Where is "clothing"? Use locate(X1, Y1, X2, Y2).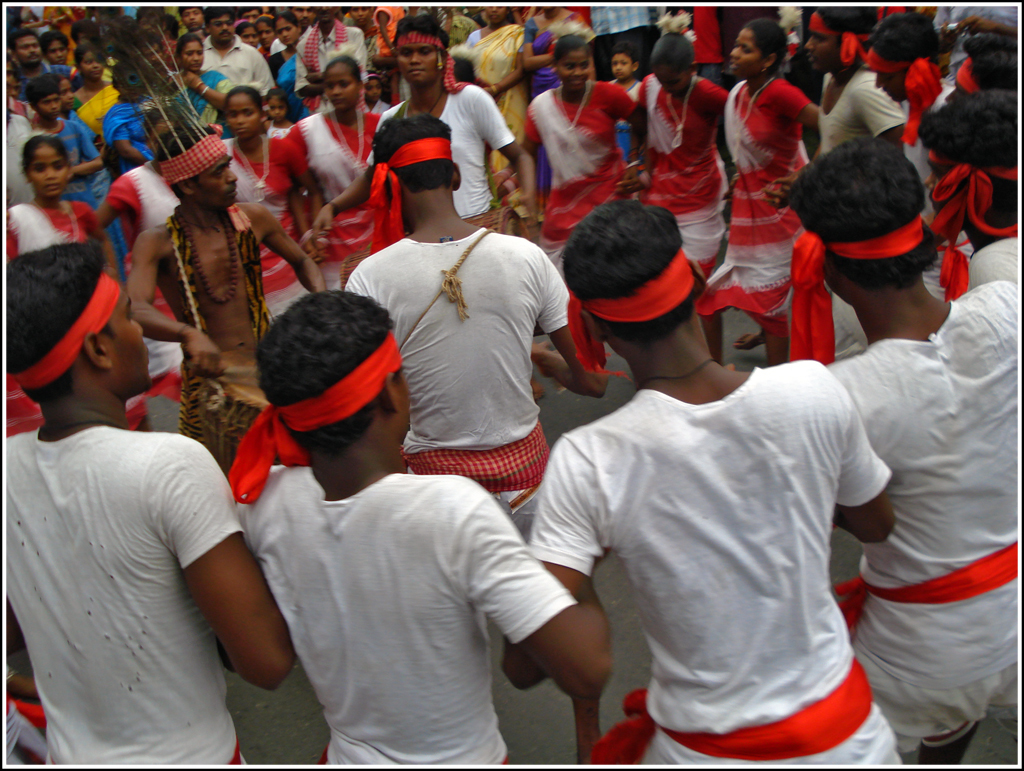
locate(176, 66, 240, 136).
